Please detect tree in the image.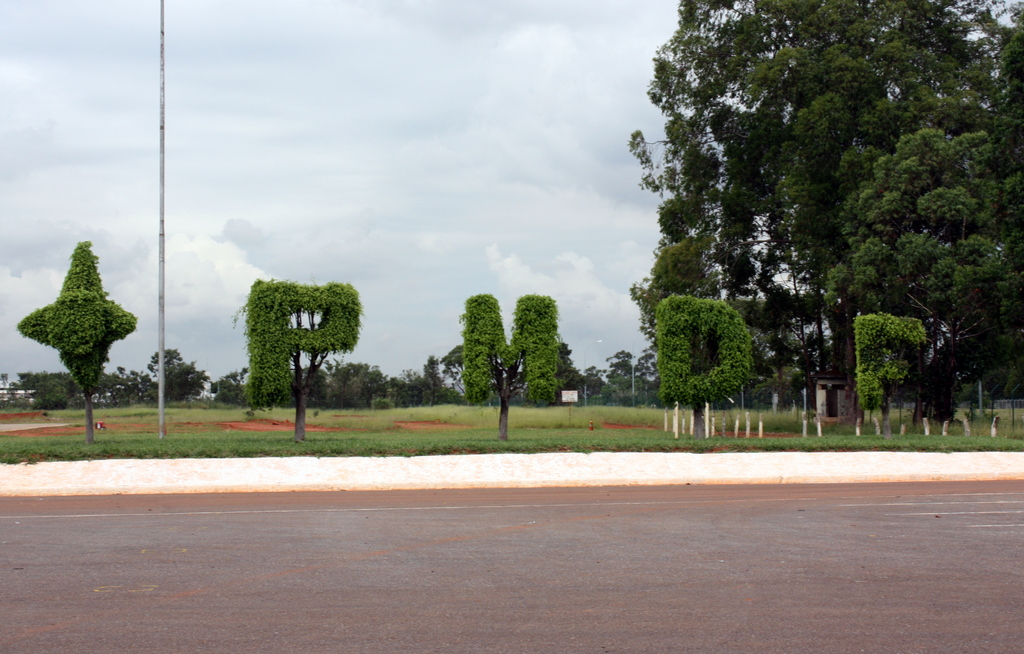
bbox(591, 328, 645, 413).
